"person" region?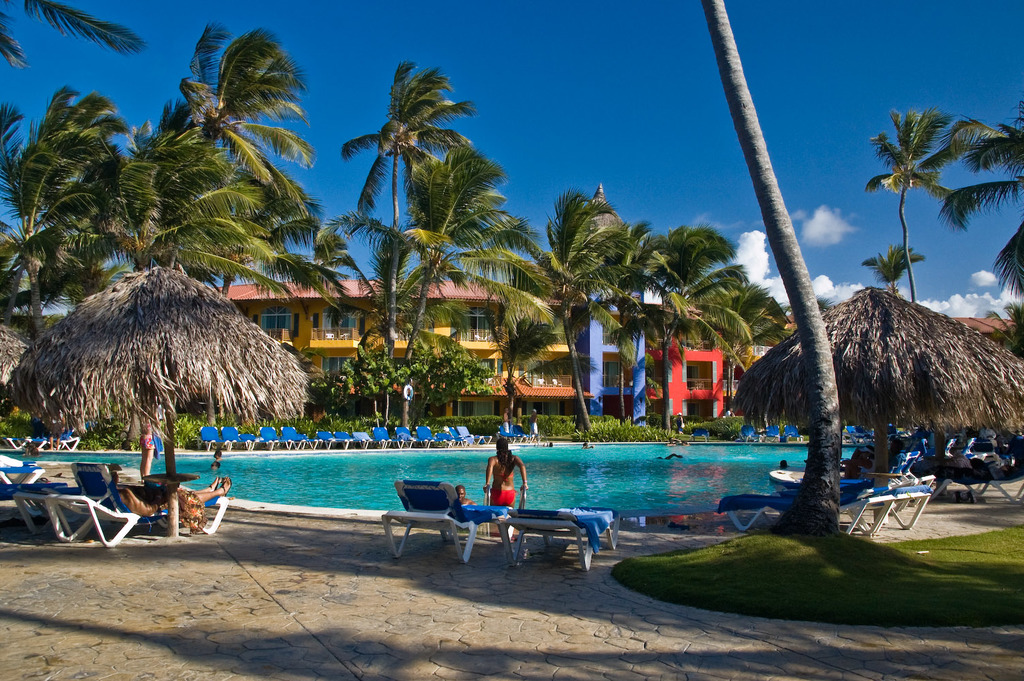
49,416,65,450
